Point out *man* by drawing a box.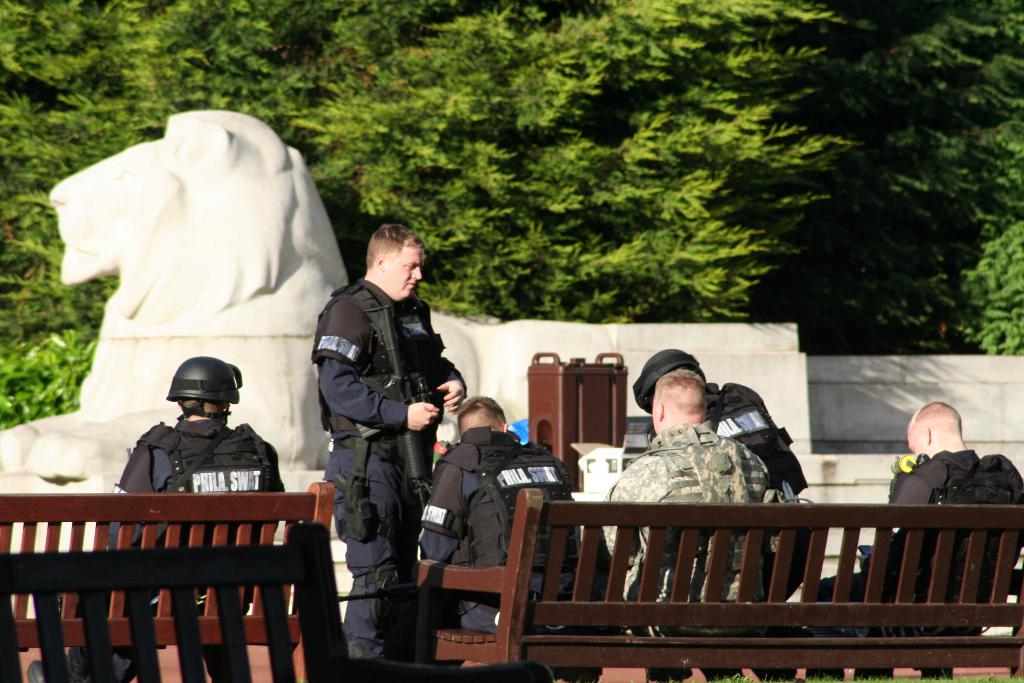
crop(623, 341, 815, 682).
